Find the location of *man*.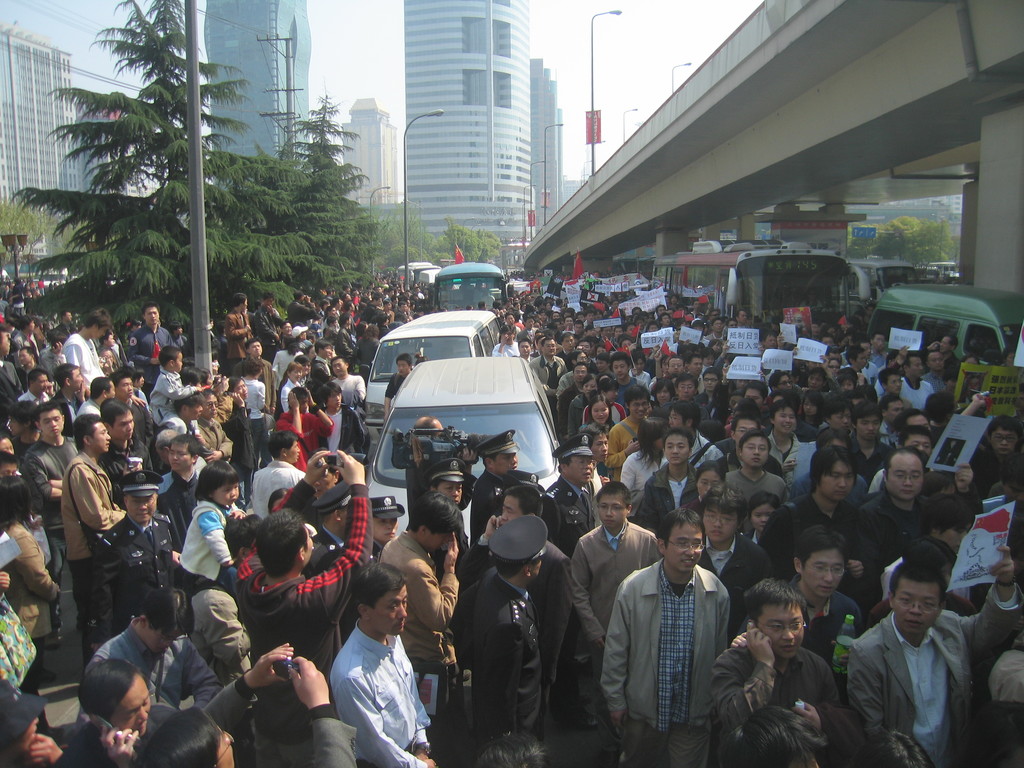
Location: 377,348,417,421.
